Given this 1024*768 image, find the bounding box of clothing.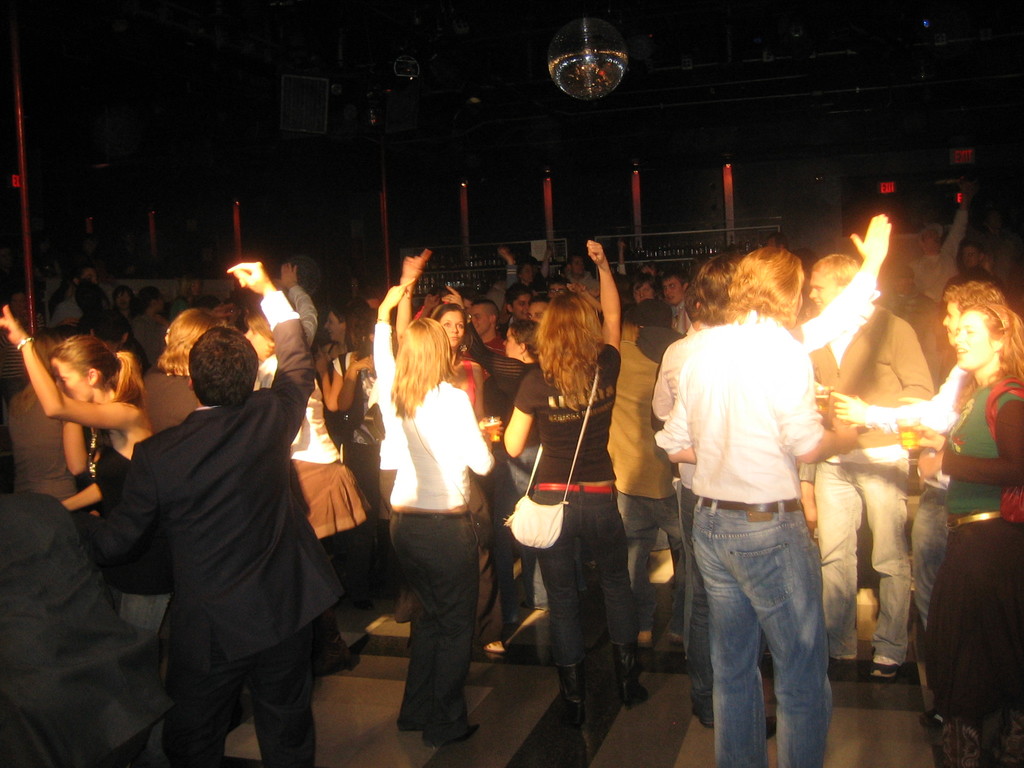
648/316/707/726.
